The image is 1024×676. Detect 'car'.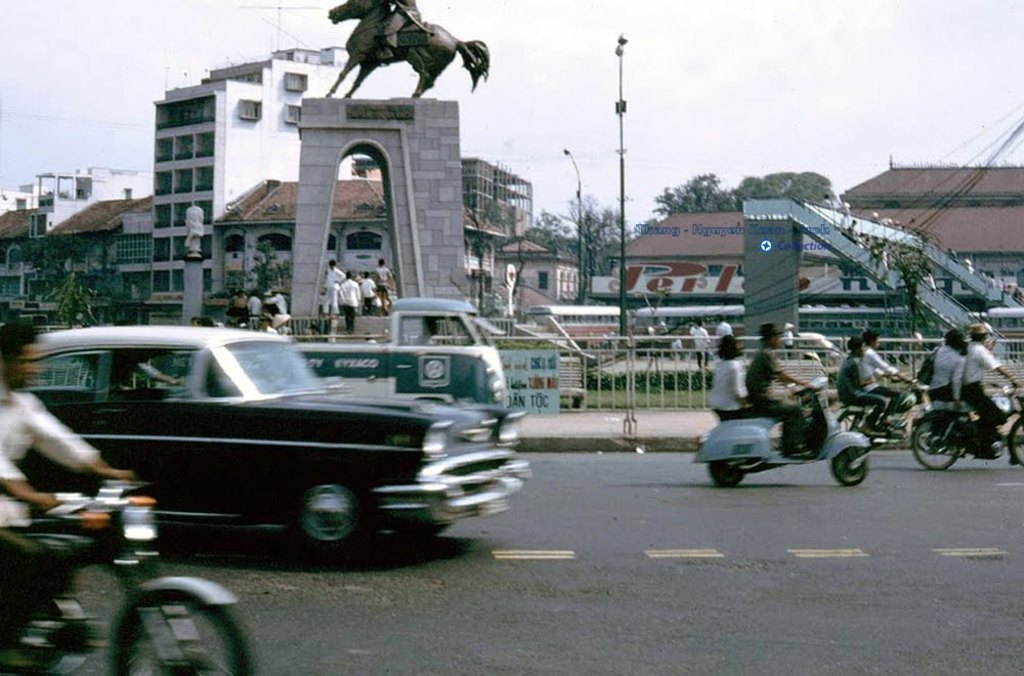
Detection: <region>15, 325, 534, 558</region>.
